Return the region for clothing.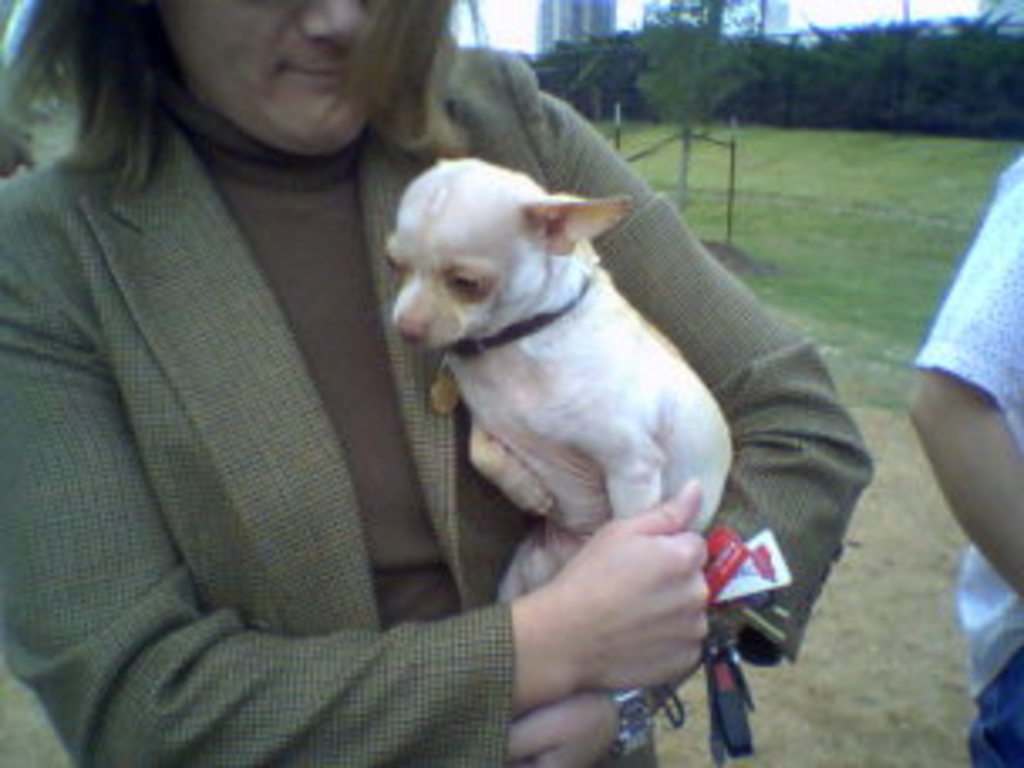
[left=909, top=148, right=1021, bottom=765].
